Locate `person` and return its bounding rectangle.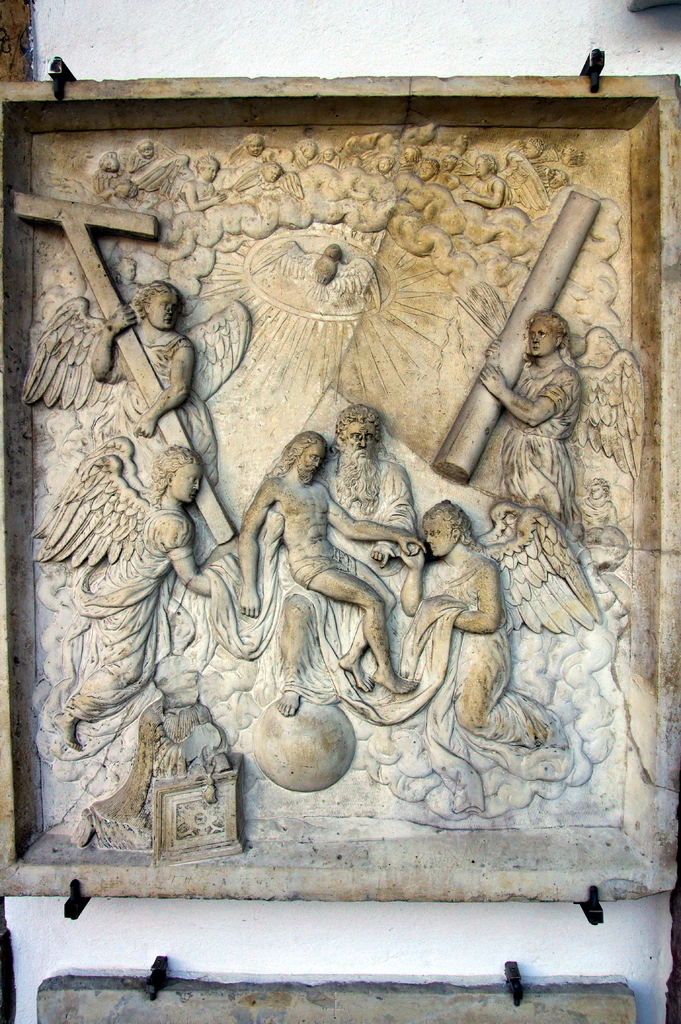
rect(477, 305, 581, 548).
